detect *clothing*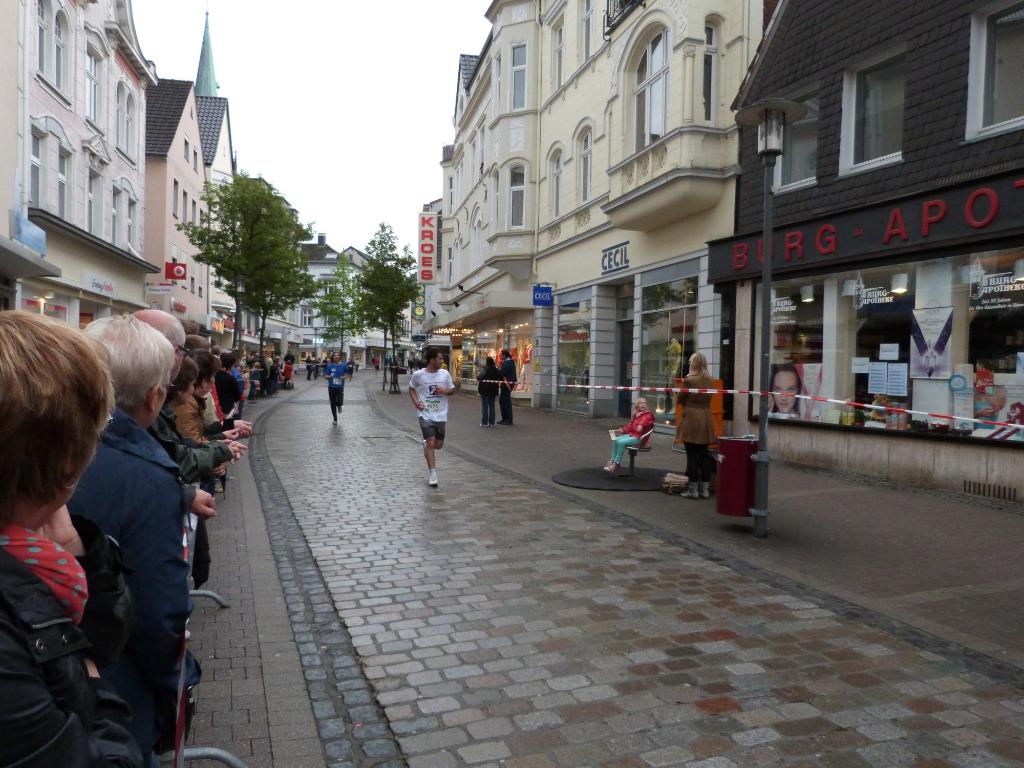
<bbox>283, 363, 294, 383</bbox>
